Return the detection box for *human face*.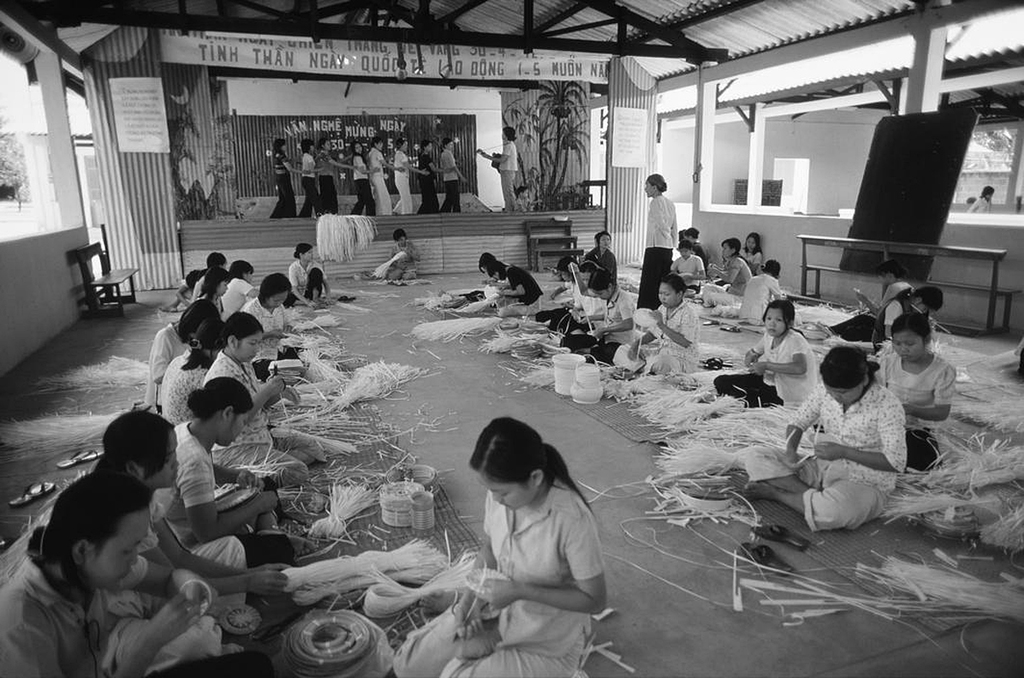
<box>237,332,260,360</box>.
